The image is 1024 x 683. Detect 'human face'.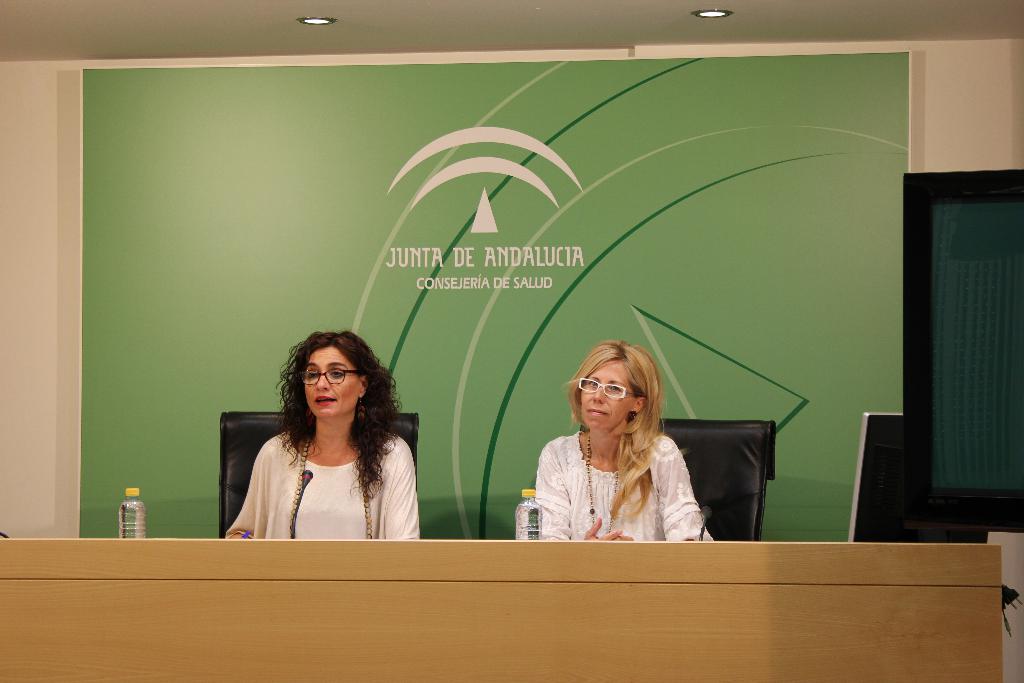
Detection: region(300, 340, 362, 420).
